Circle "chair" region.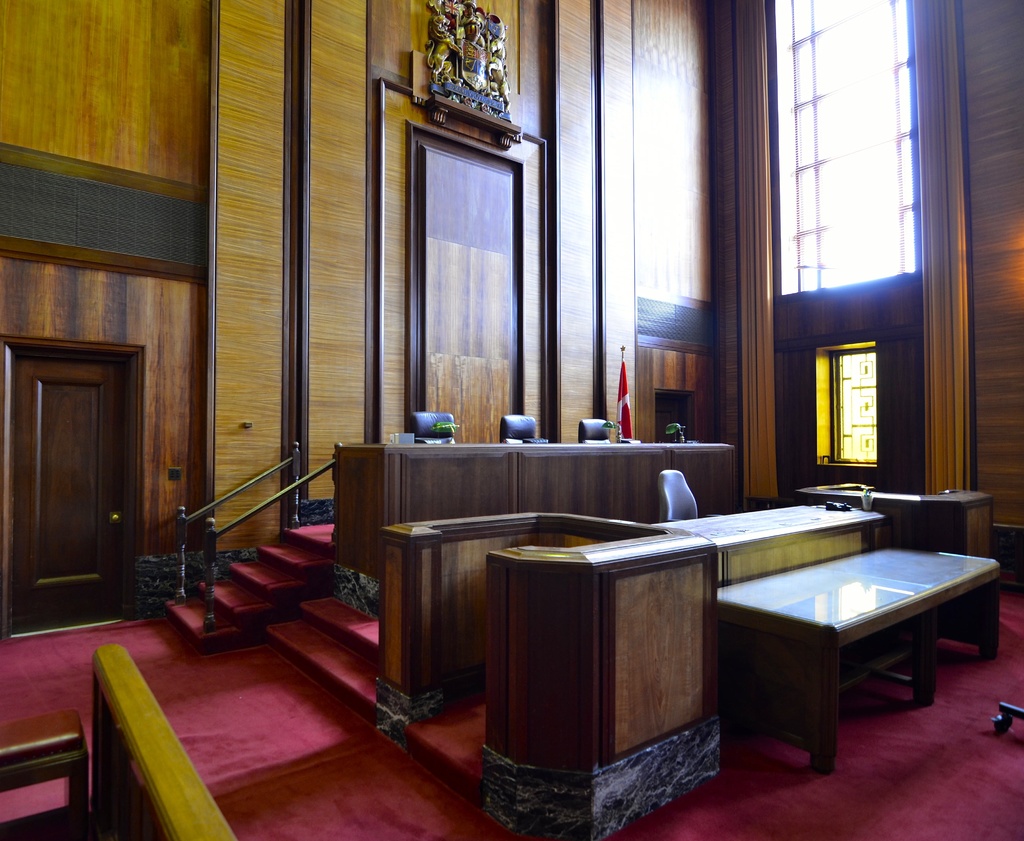
Region: left=660, top=469, right=723, bottom=520.
